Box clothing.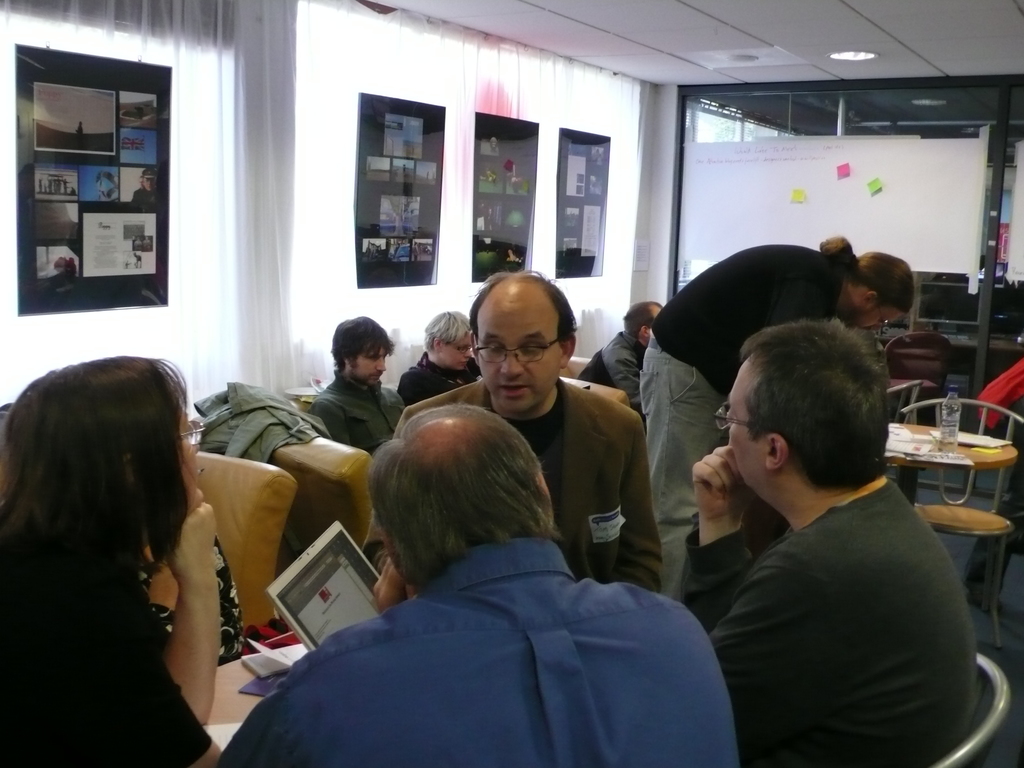
pyautogui.locateOnScreen(208, 540, 736, 767).
